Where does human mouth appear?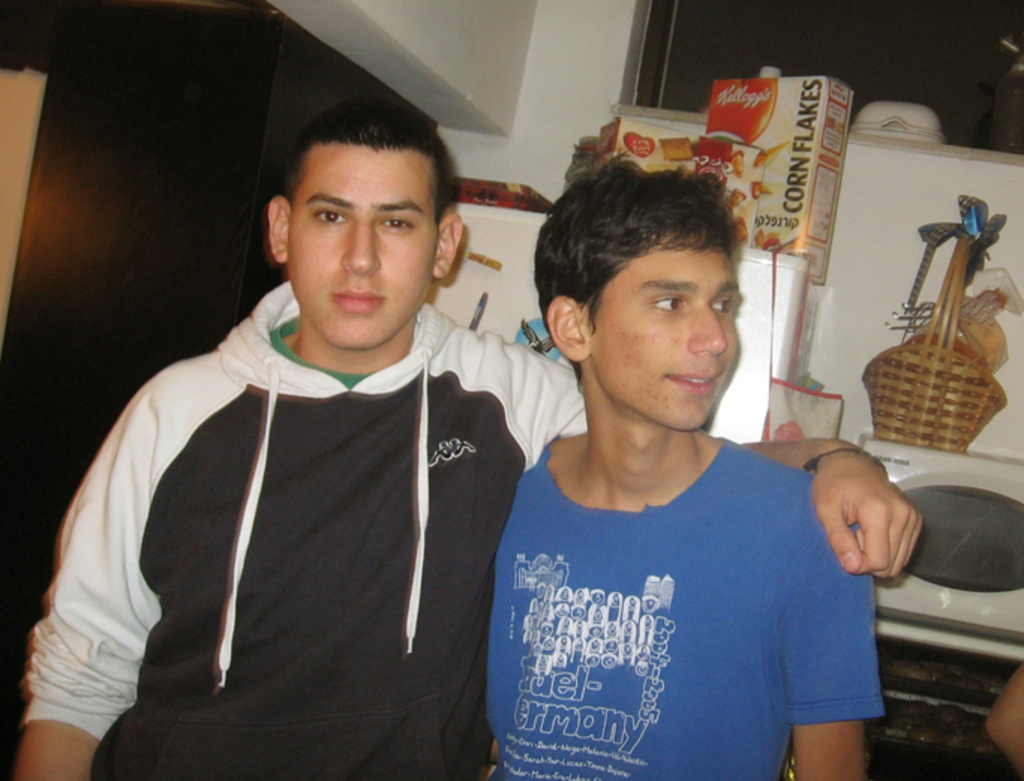
Appears at box(333, 286, 382, 318).
